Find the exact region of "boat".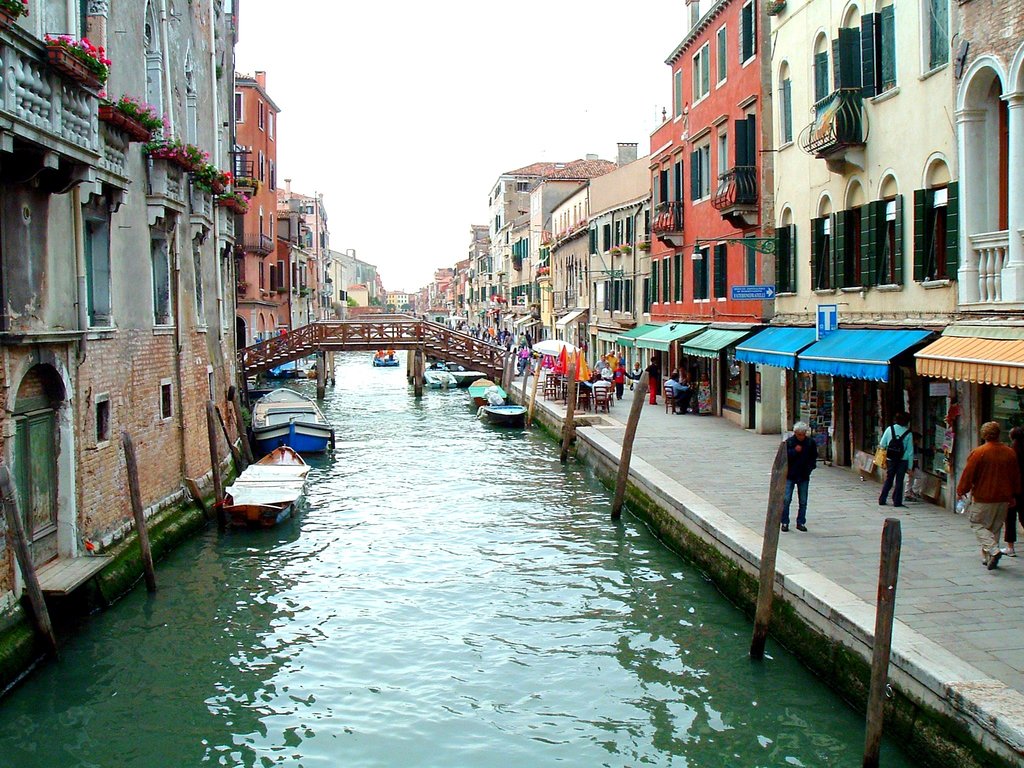
Exact region: [x1=483, y1=398, x2=529, y2=427].
